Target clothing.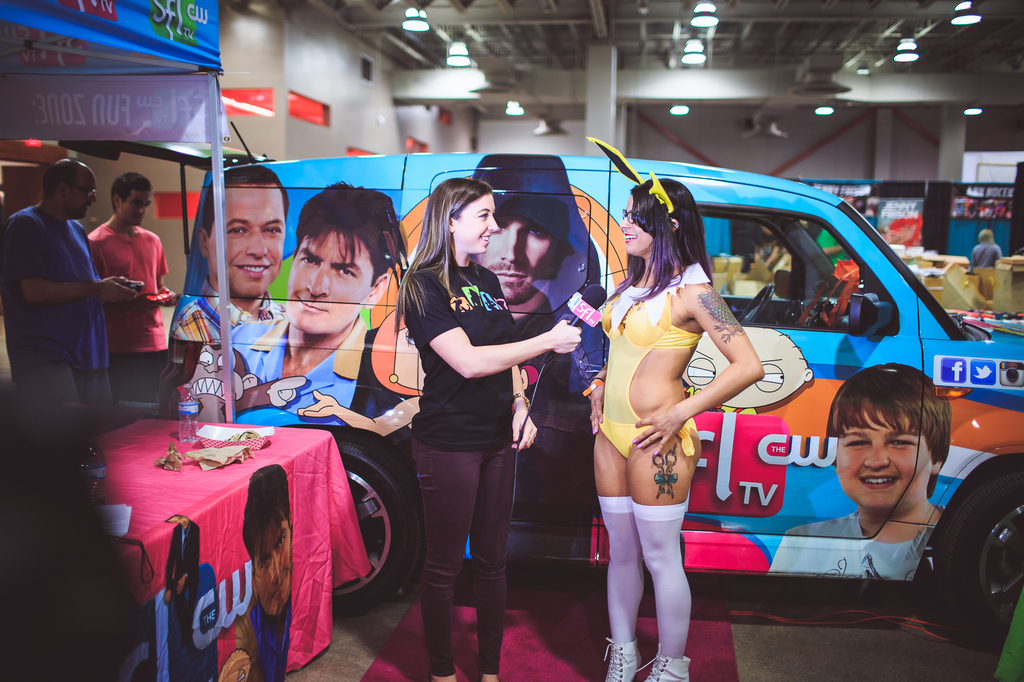
Target region: pyautogui.locateOnScreen(237, 317, 365, 436).
